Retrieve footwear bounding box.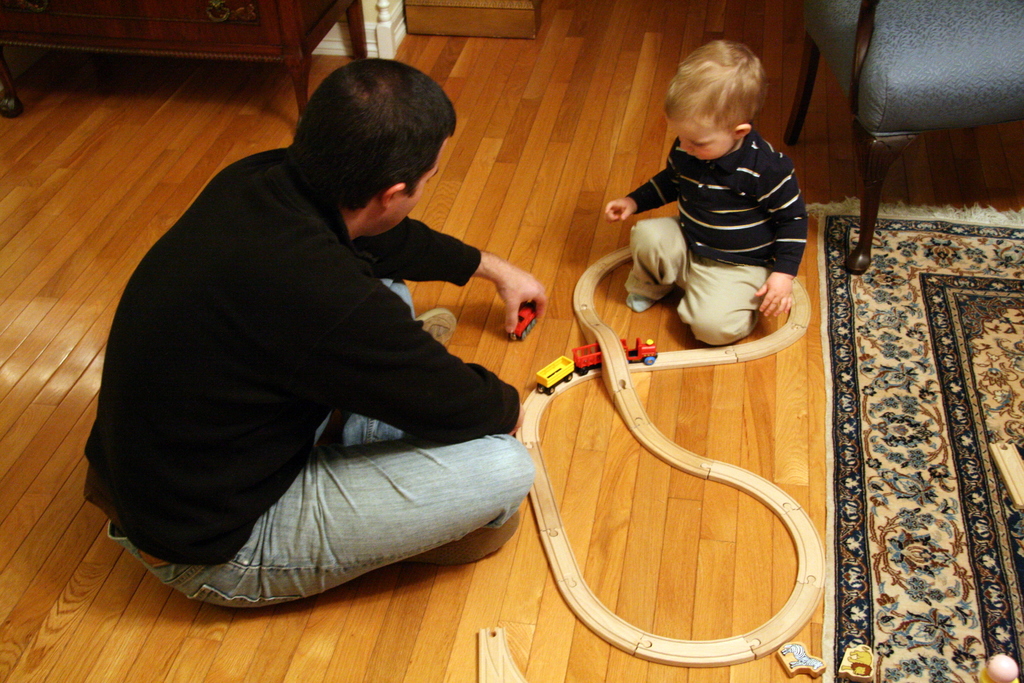
Bounding box: l=401, t=509, r=519, b=566.
